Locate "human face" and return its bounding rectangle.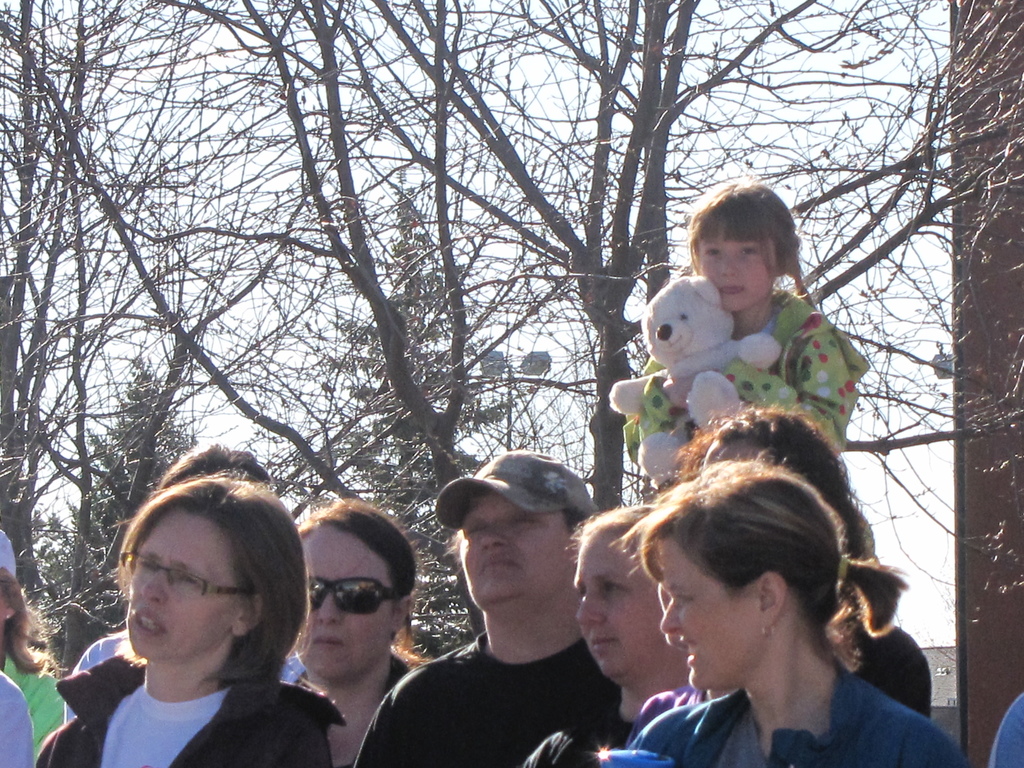
x1=127, y1=508, x2=242, y2=668.
